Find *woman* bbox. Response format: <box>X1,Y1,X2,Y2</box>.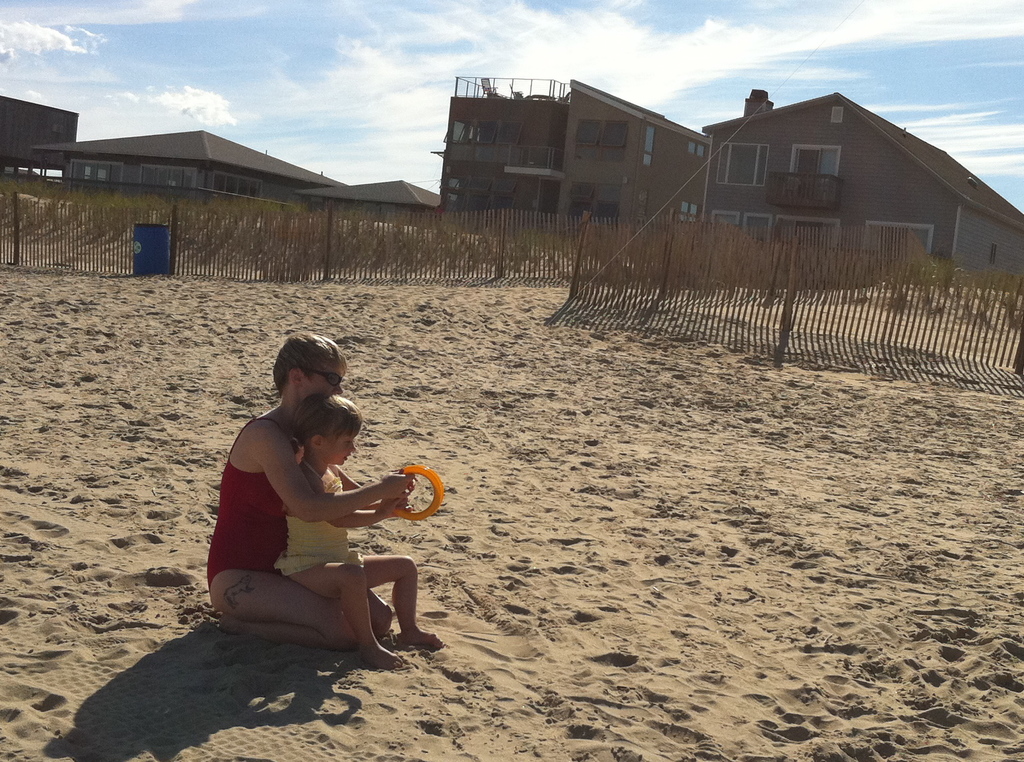
<box>188,341,450,681</box>.
